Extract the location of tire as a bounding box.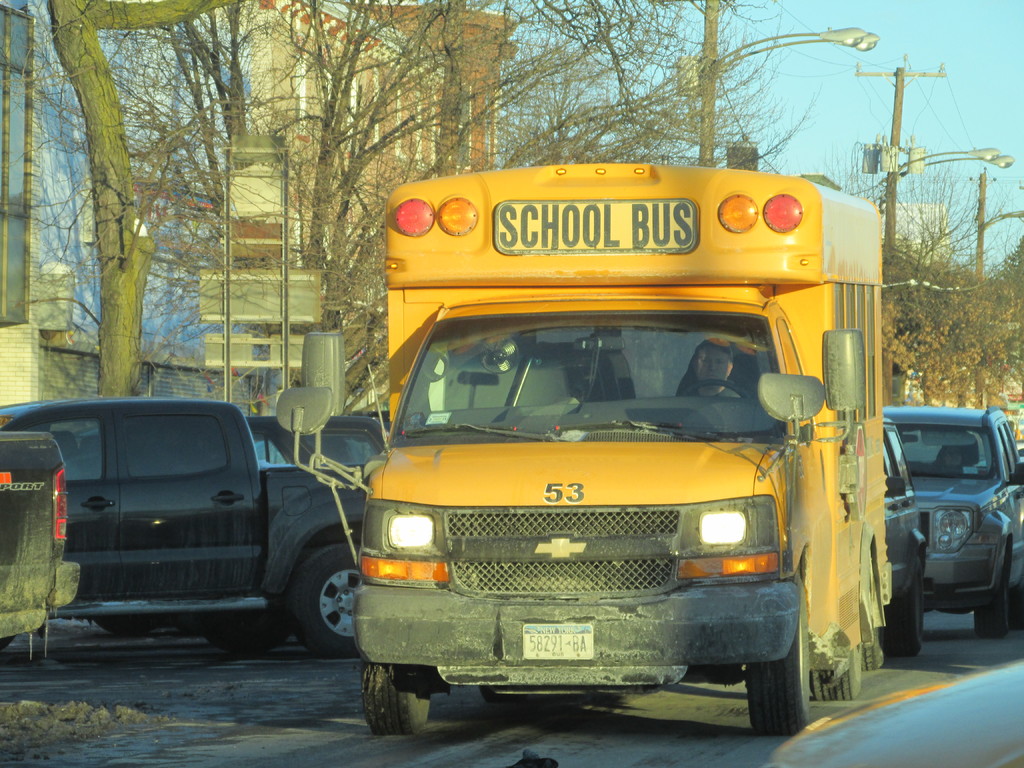
873:566:924:659.
